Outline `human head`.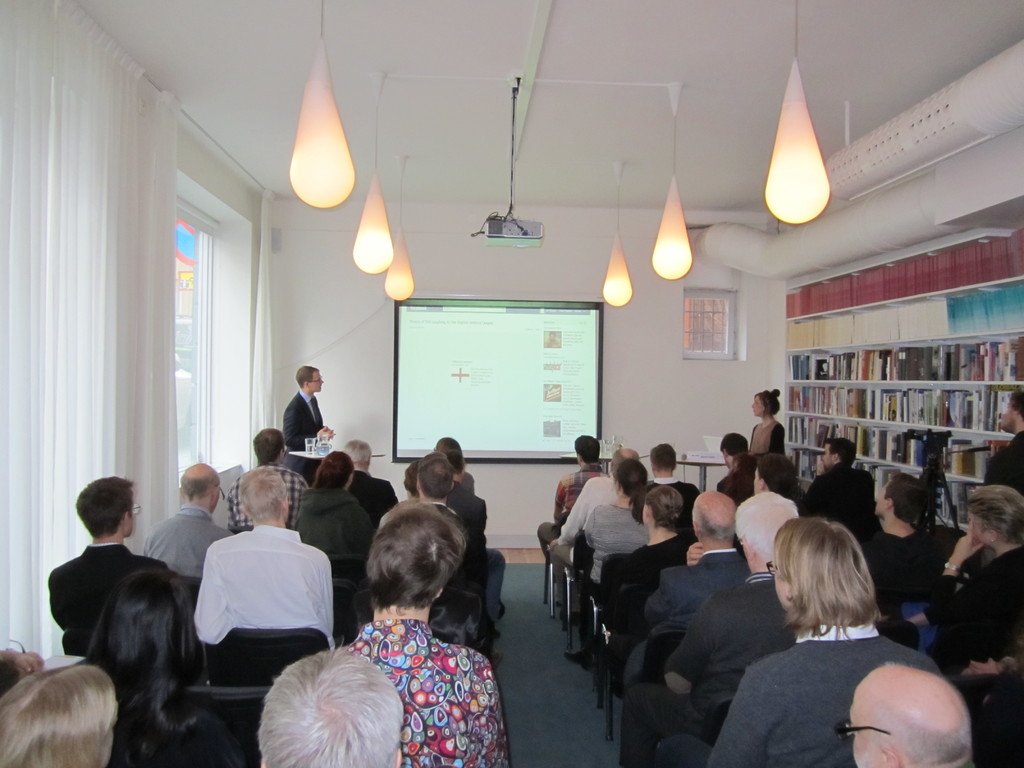
Outline: box(968, 490, 1023, 547).
